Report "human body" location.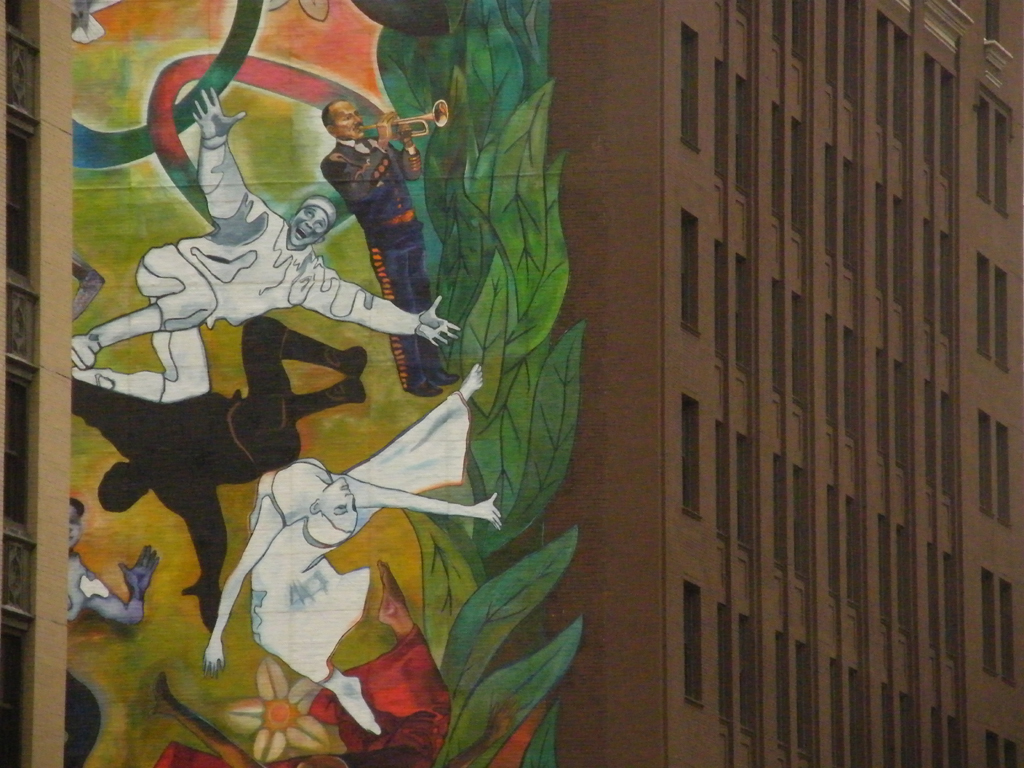
Report: crop(68, 549, 166, 767).
